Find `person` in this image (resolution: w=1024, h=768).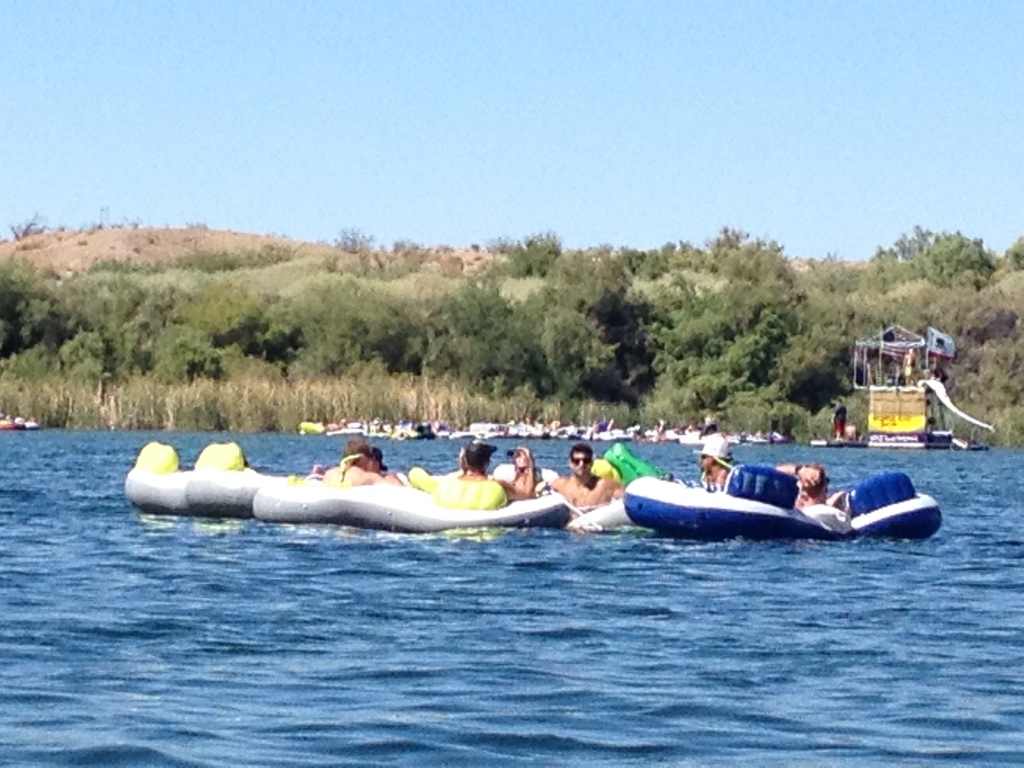
rect(692, 436, 734, 495).
